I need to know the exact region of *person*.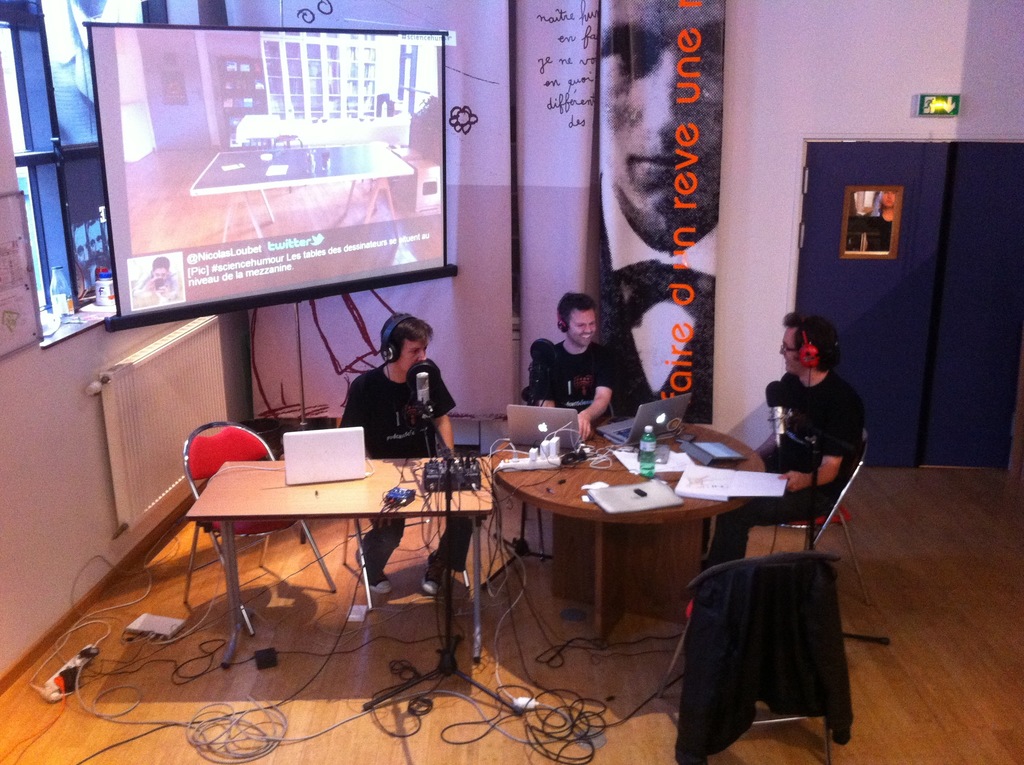
Region: detection(133, 254, 193, 294).
